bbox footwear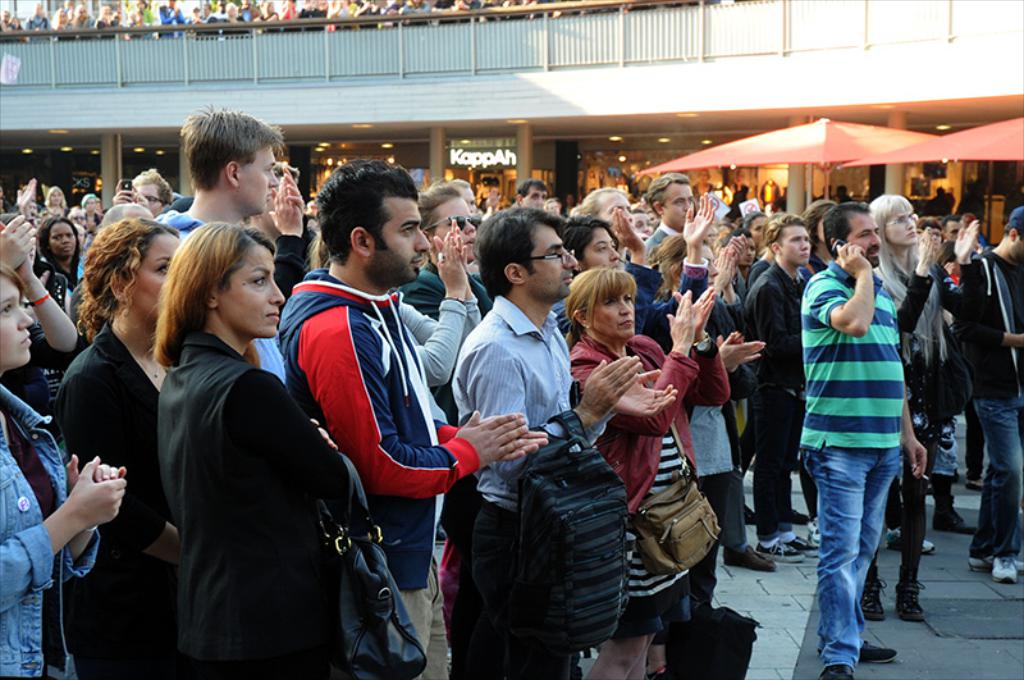
[968,474,989,490]
